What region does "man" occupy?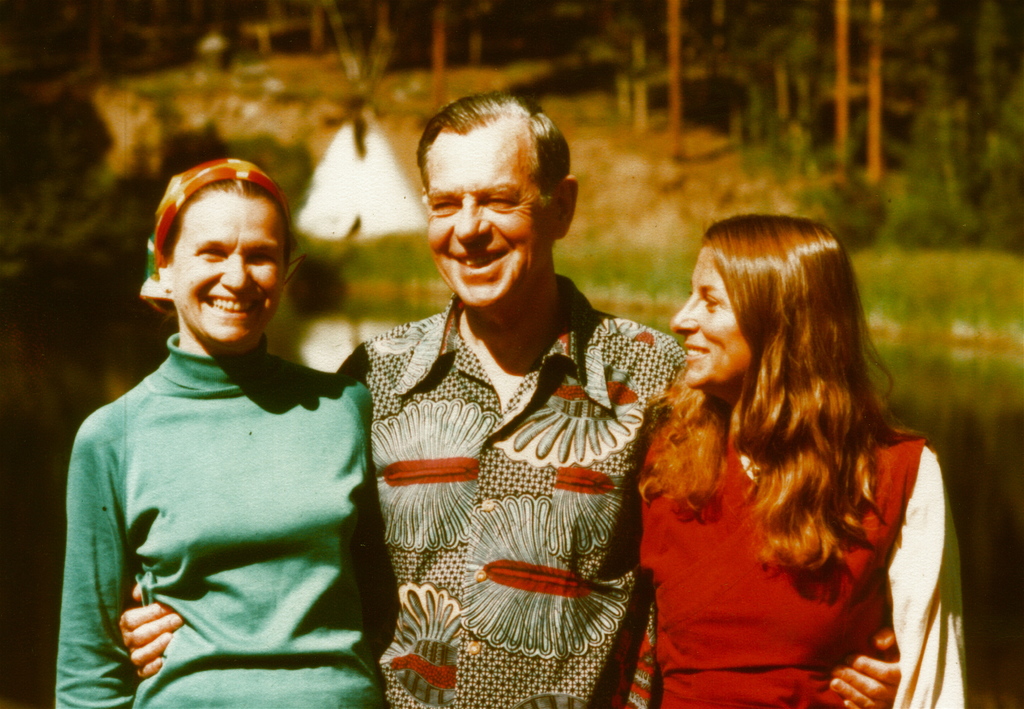
locate(117, 90, 902, 708).
